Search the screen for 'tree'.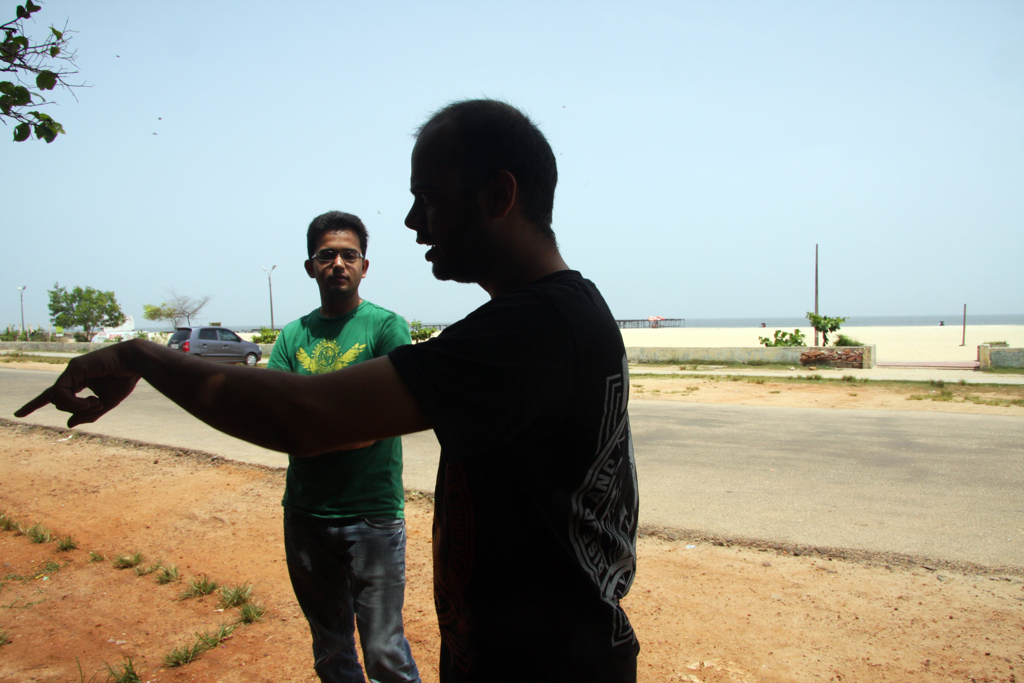
Found at (left=0, top=0, right=95, bottom=142).
